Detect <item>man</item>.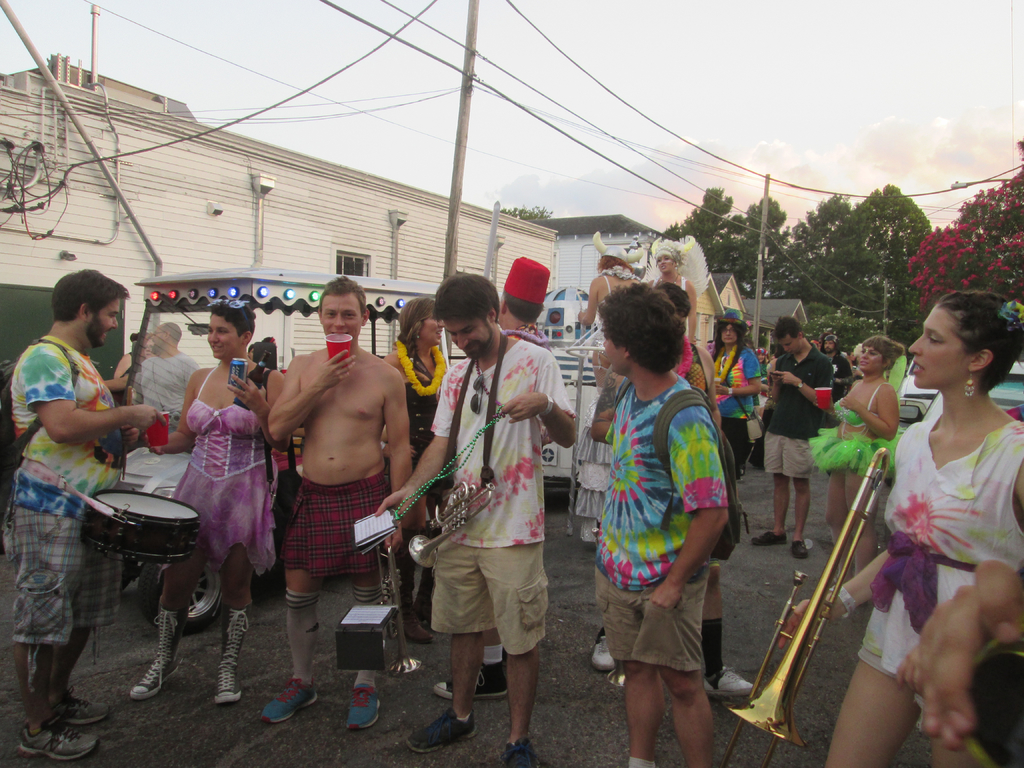
Detected at left=754, top=317, right=831, bottom=562.
